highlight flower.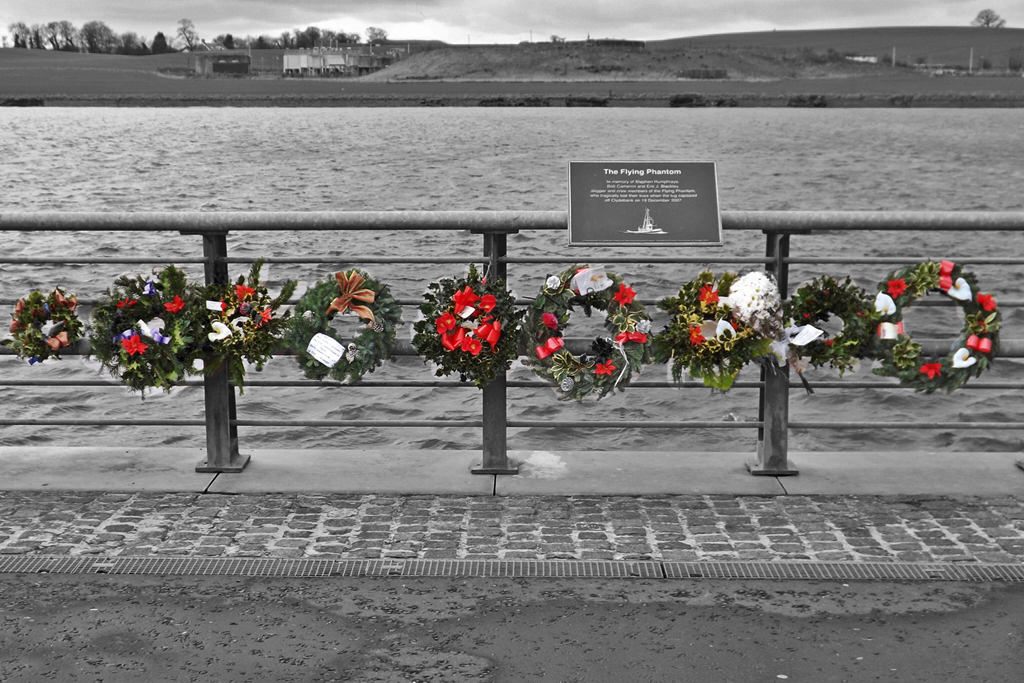
Highlighted region: 767, 334, 791, 365.
